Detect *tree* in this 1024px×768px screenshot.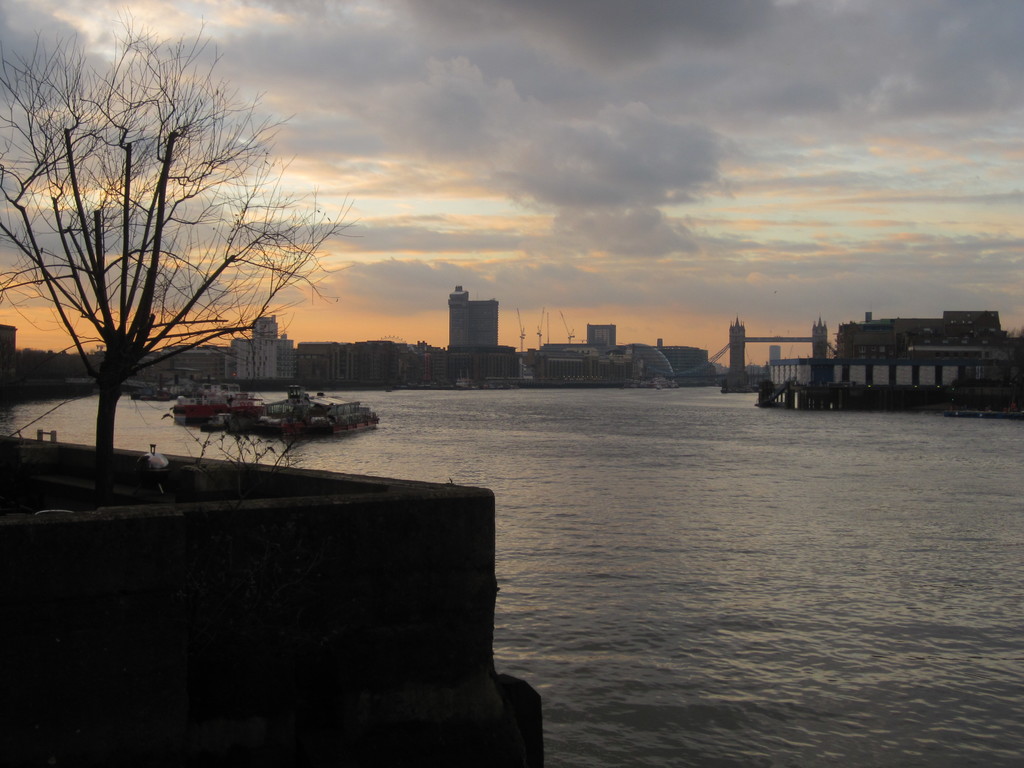
Detection: Rect(21, 12, 321, 492).
